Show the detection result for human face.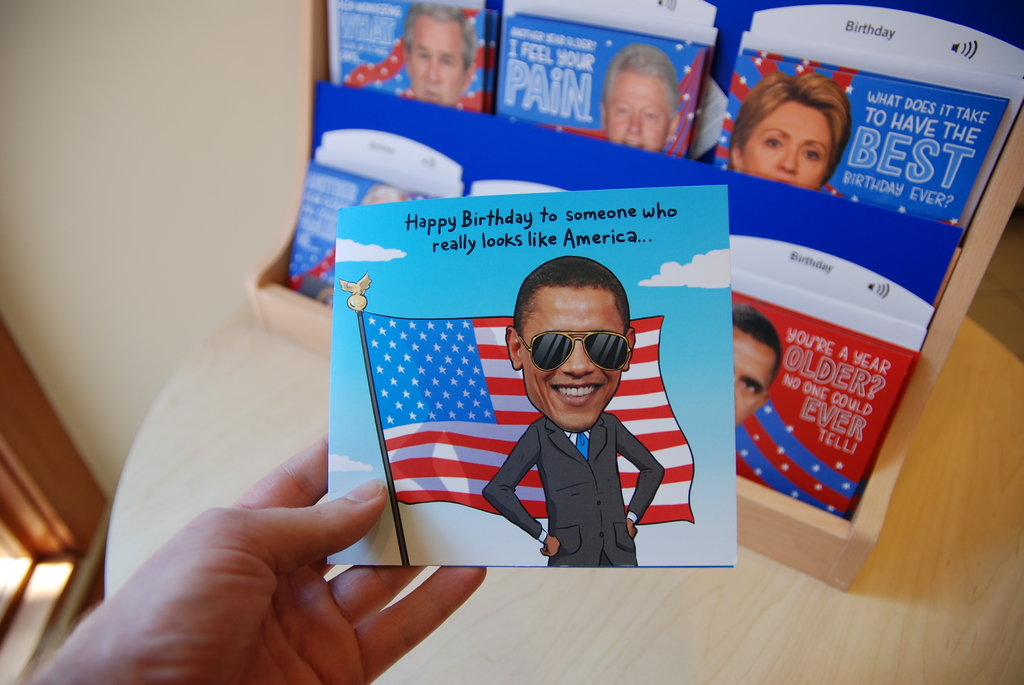
crop(725, 326, 762, 431).
